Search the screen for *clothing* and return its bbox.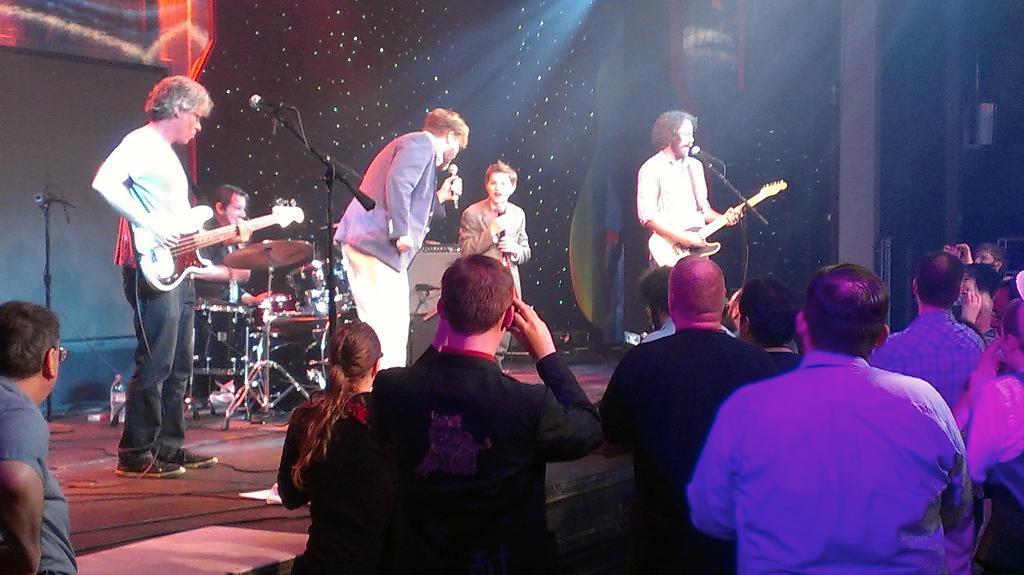
Found: 378,345,596,574.
